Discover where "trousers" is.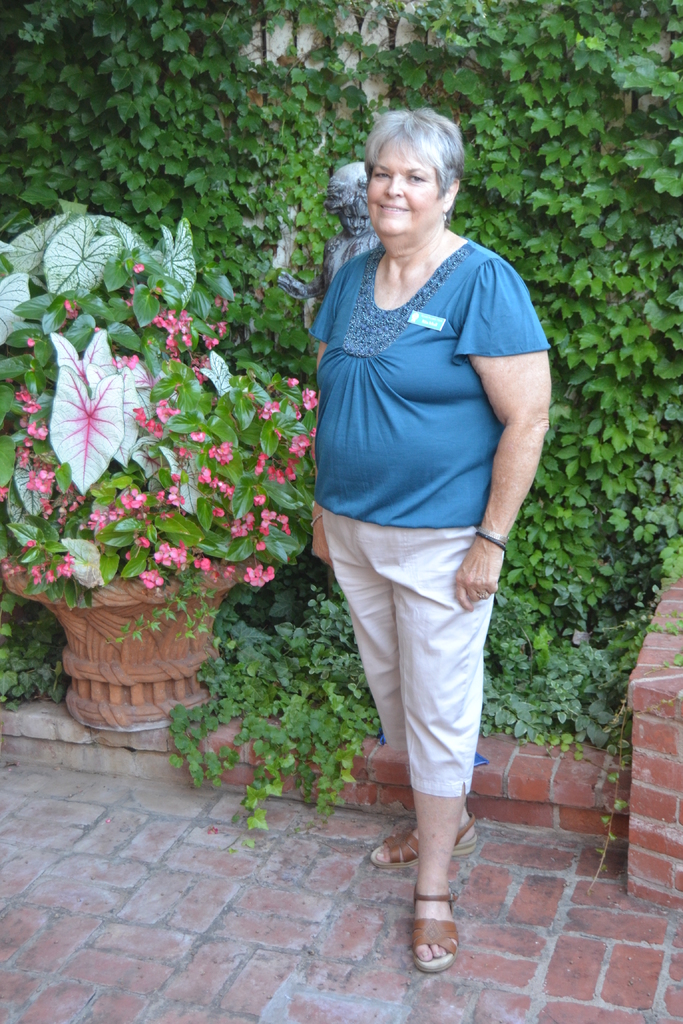
Discovered at left=316, top=499, right=517, bottom=780.
